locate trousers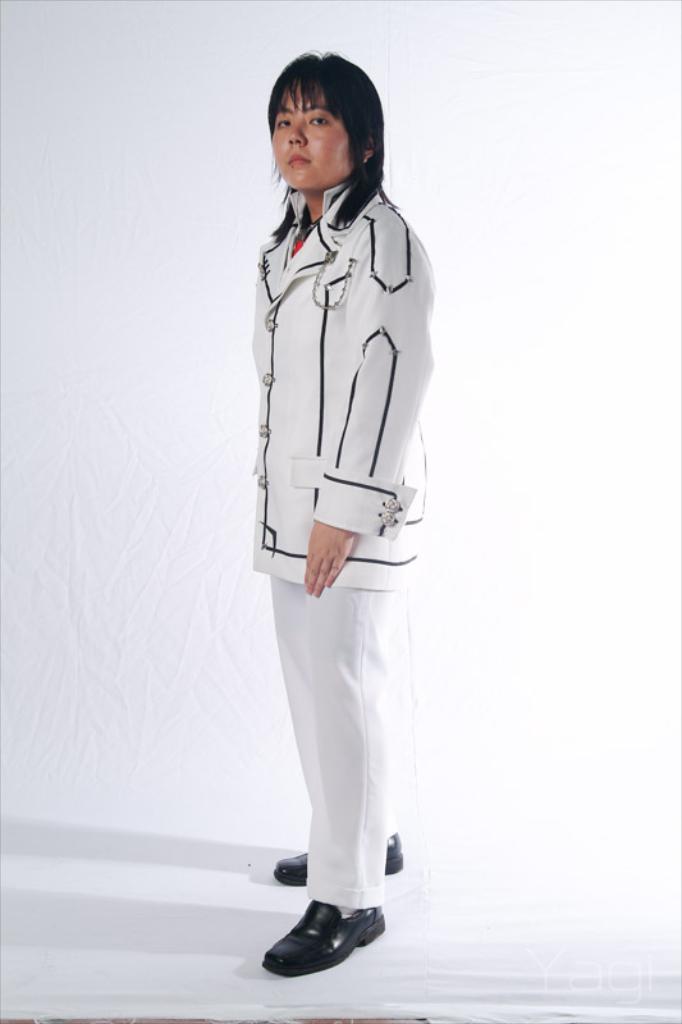
pyautogui.locateOnScreen(261, 479, 425, 946)
